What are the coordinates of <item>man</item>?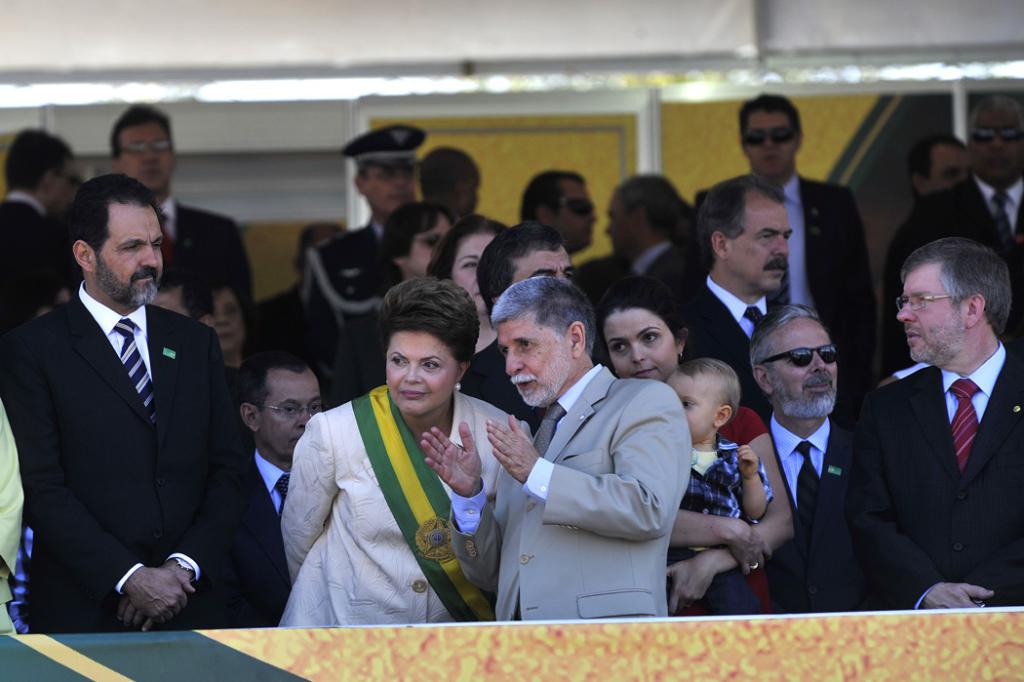
750,302,881,623.
